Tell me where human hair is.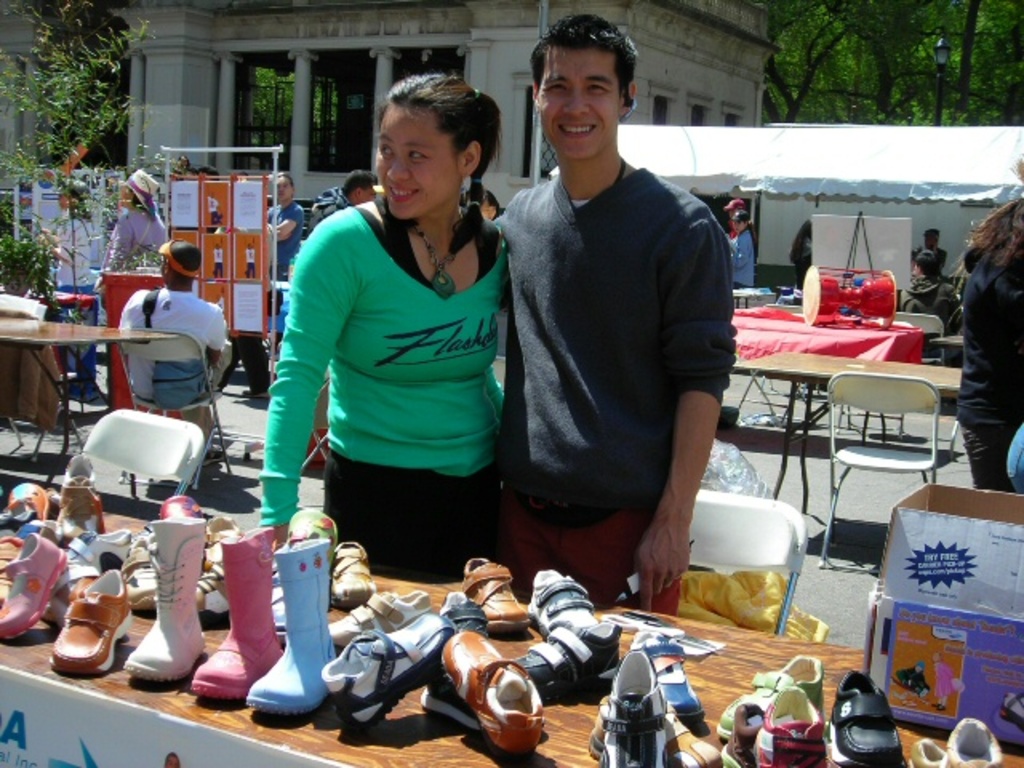
human hair is at [66, 189, 93, 219].
